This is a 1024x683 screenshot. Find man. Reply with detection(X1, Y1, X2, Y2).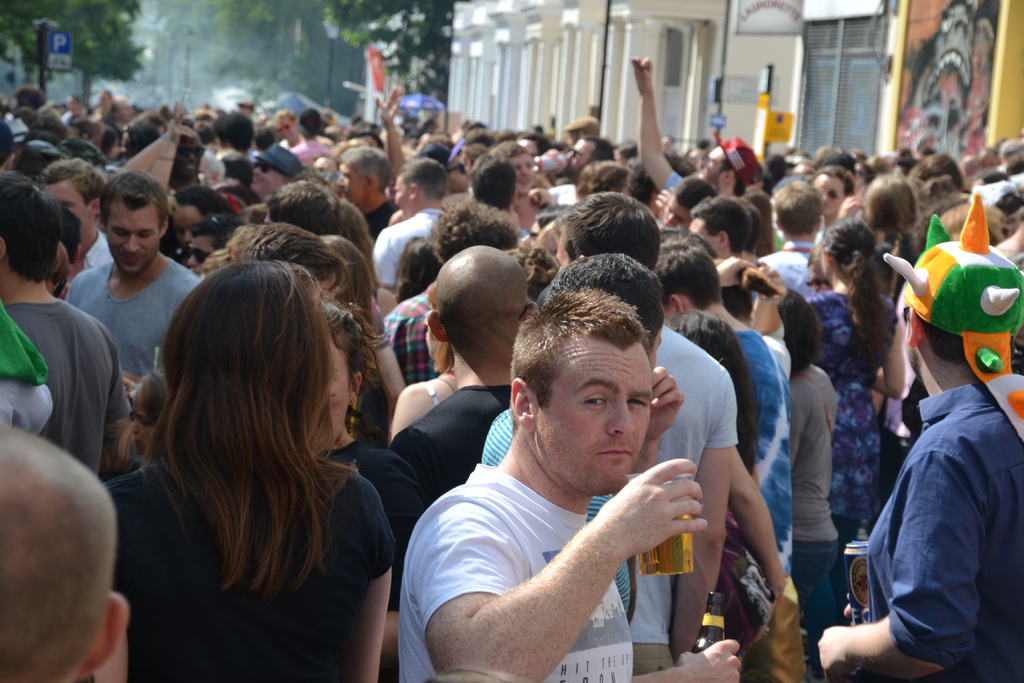
detection(324, 140, 404, 251).
